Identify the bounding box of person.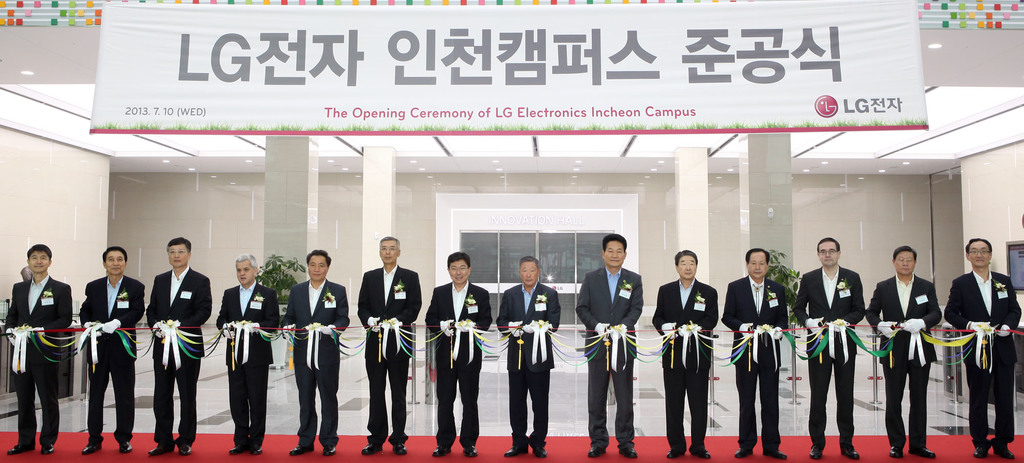
bbox=(283, 246, 351, 455).
